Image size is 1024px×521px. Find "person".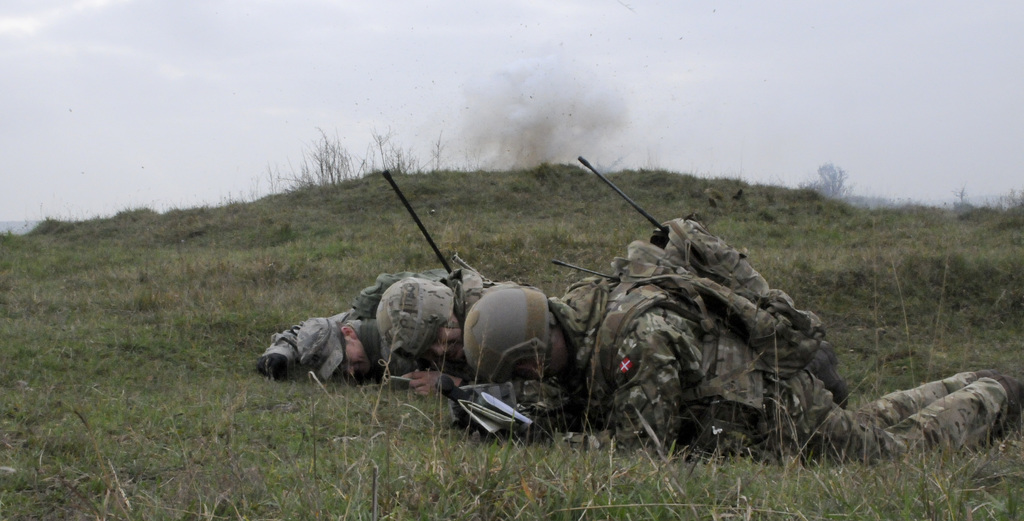
[x1=464, y1=284, x2=1023, y2=465].
